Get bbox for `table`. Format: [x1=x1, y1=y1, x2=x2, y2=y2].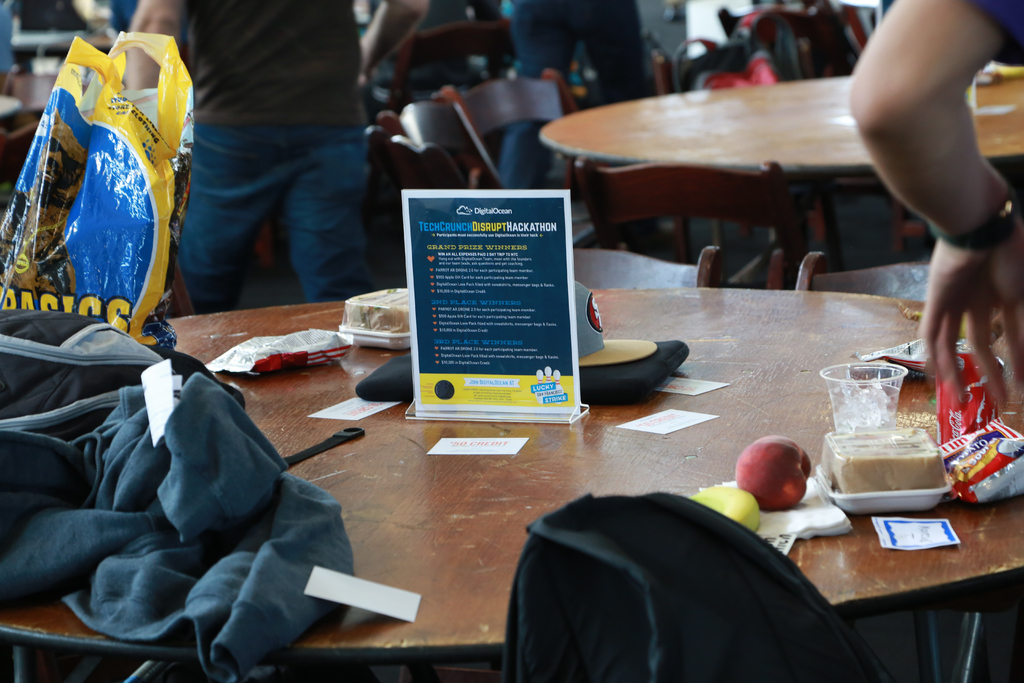
[x1=540, y1=78, x2=1023, y2=267].
